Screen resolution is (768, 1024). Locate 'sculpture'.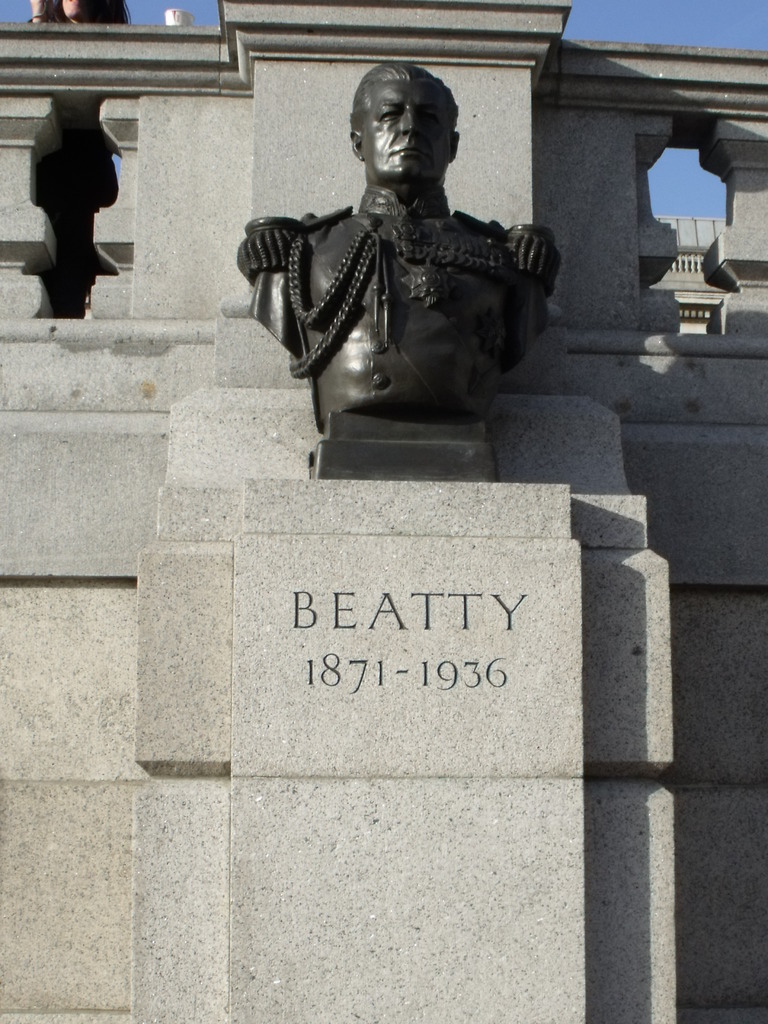
(245, 65, 554, 457).
